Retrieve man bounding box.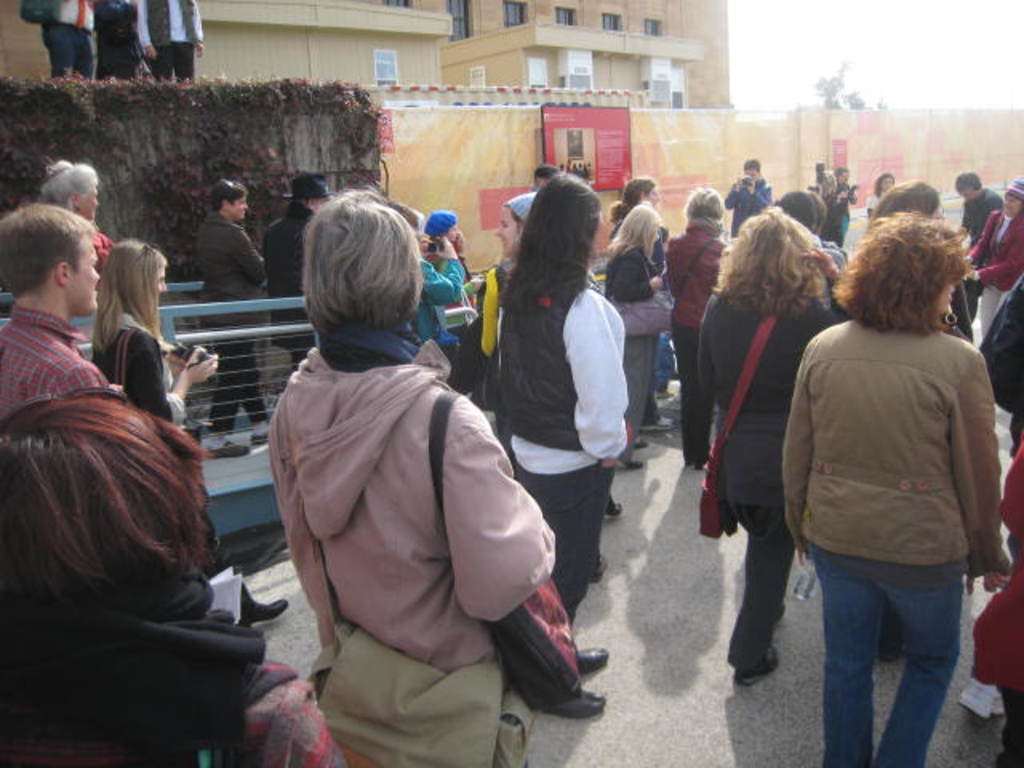
Bounding box: [x1=261, y1=173, x2=339, y2=371].
